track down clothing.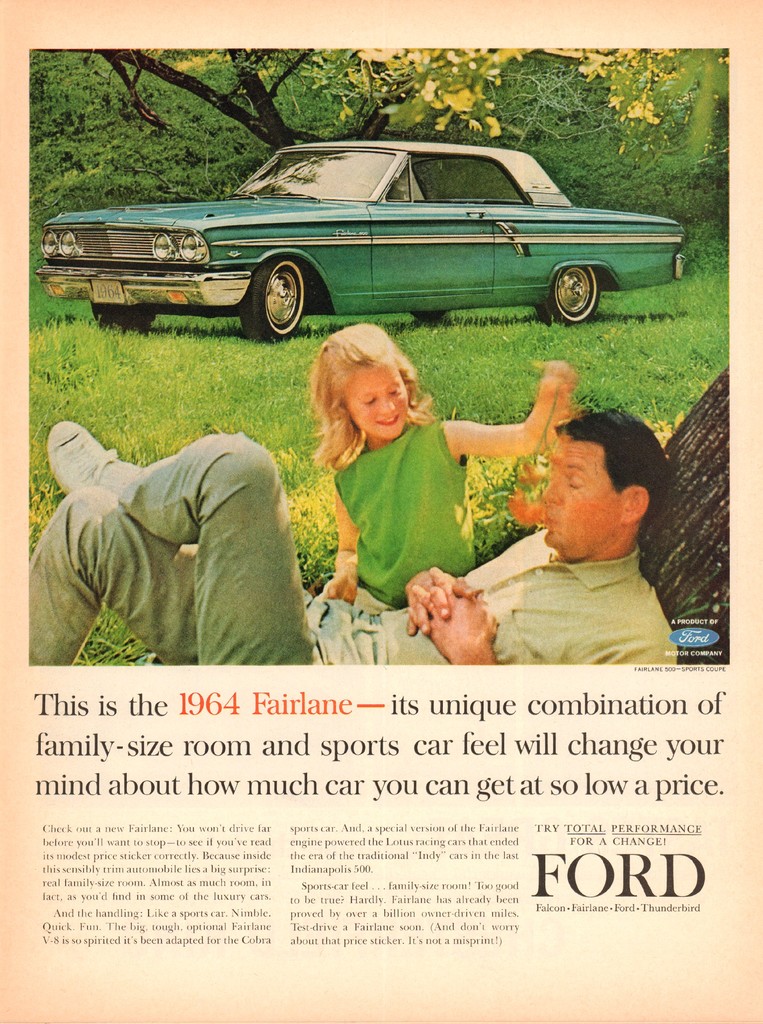
Tracked to bbox=(307, 526, 685, 666).
